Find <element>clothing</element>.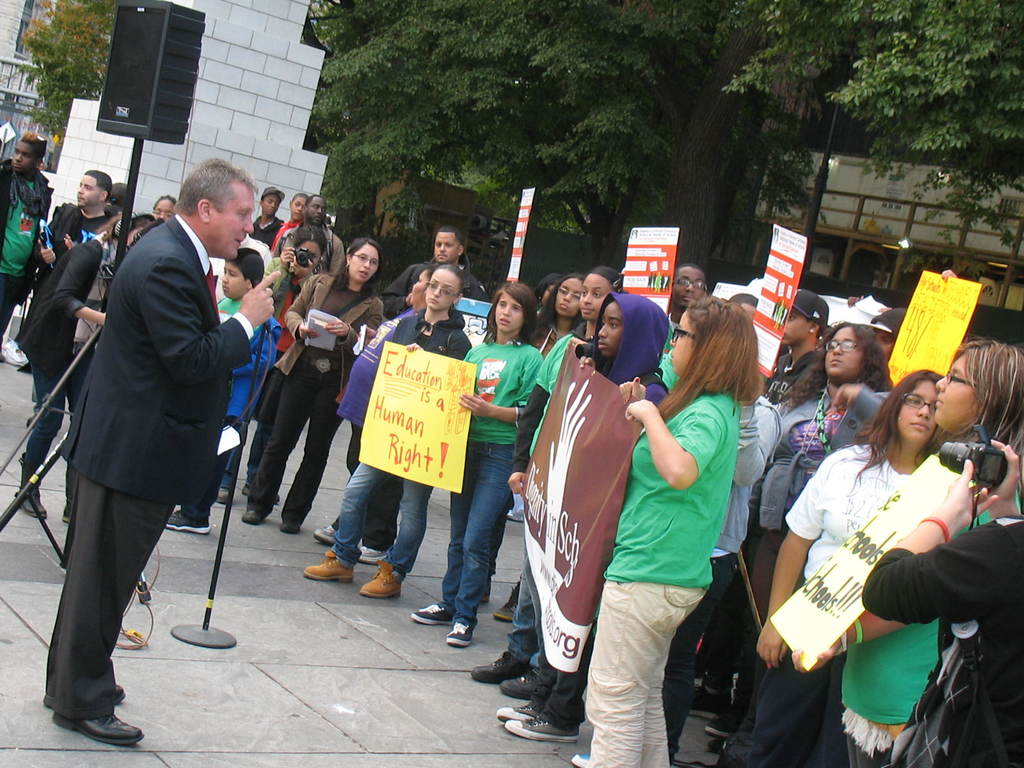
247, 346, 339, 529.
